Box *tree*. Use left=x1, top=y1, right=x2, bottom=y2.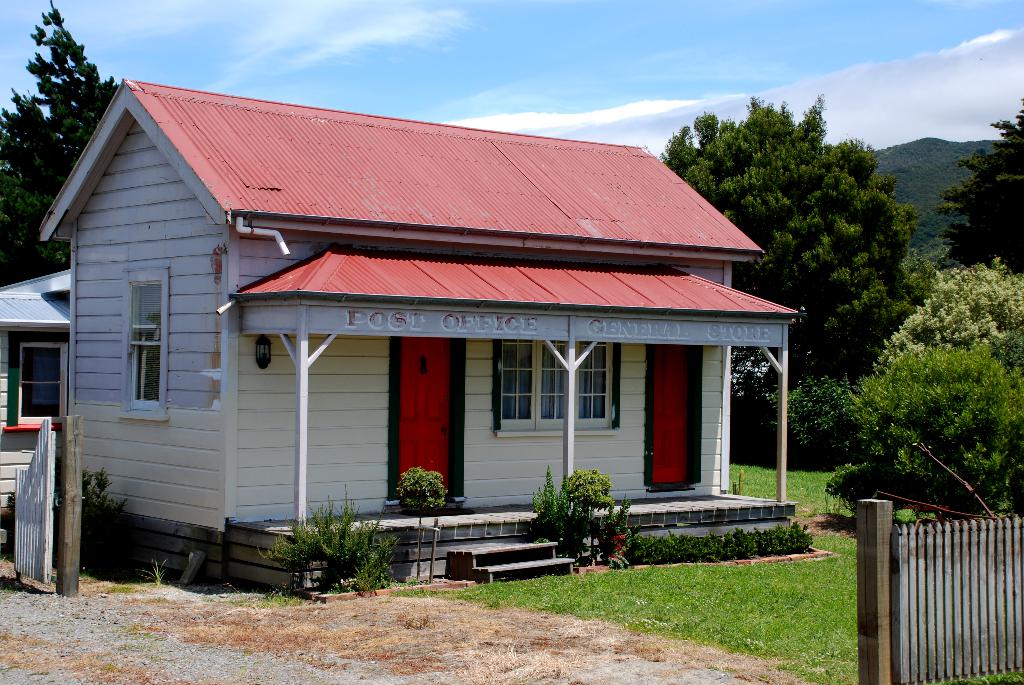
left=839, top=348, right=1023, bottom=528.
